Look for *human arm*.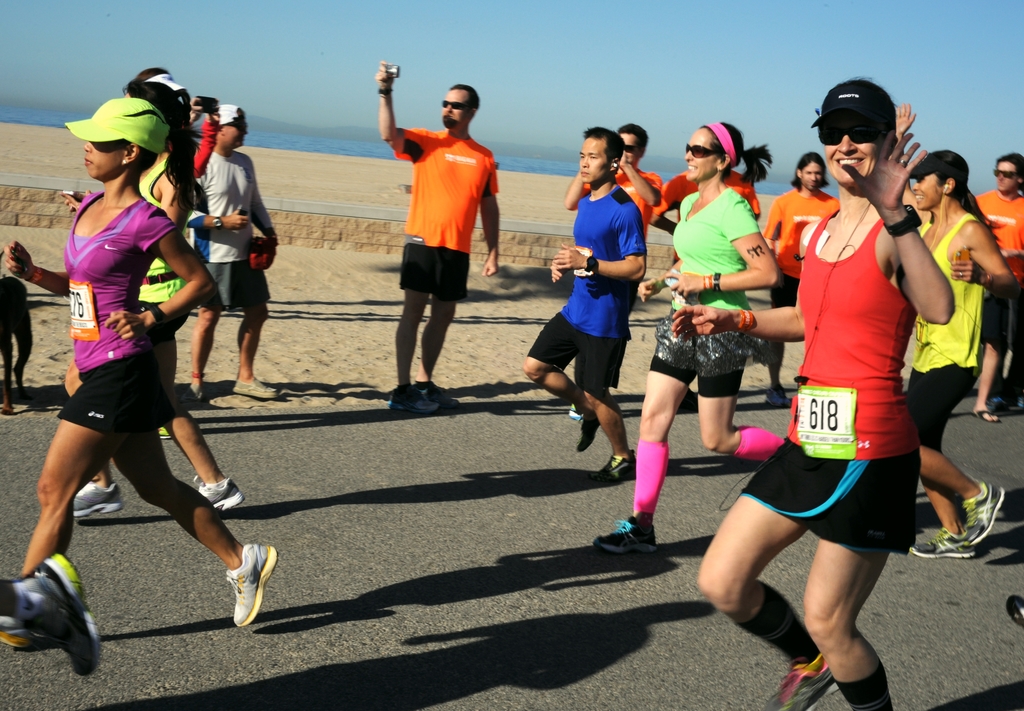
Found: (252,187,280,250).
